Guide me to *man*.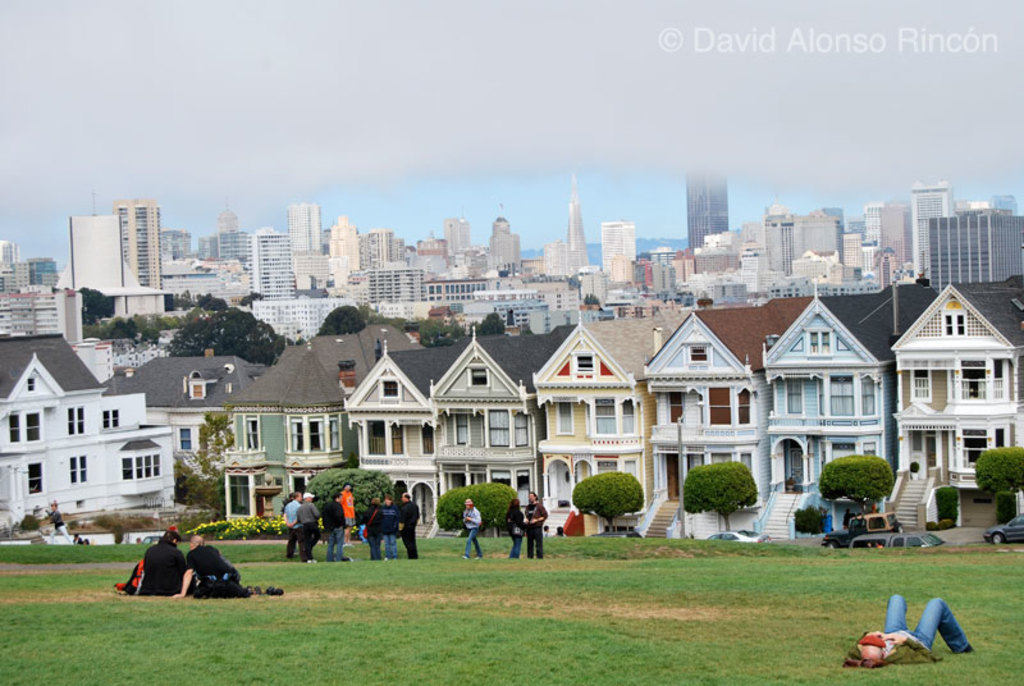
Guidance: rect(298, 490, 324, 559).
